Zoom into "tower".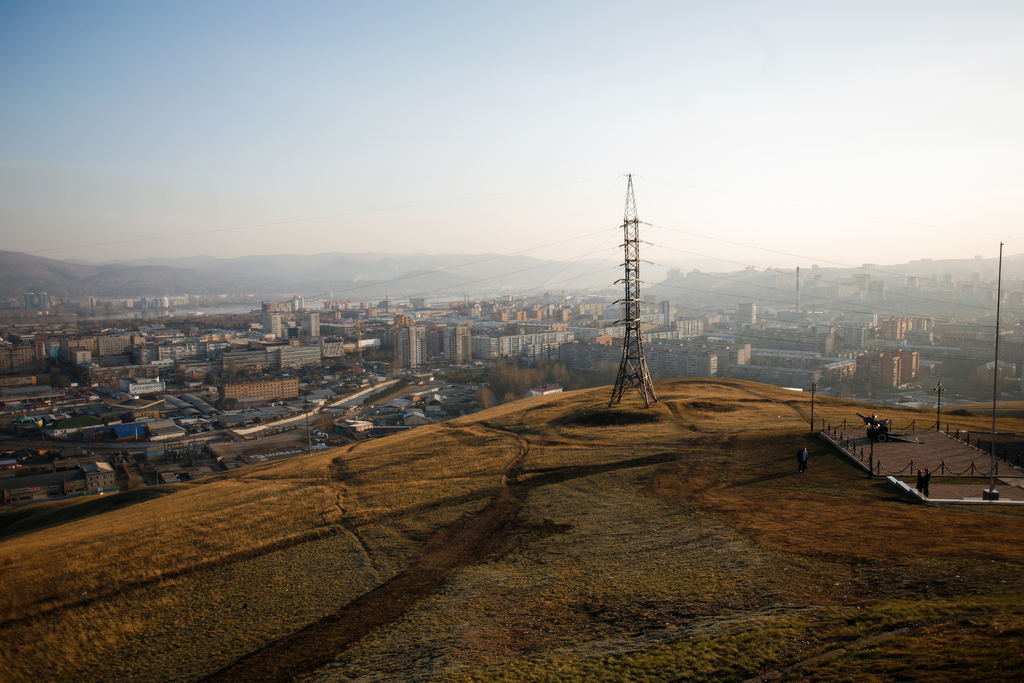
Zoom target: (601, 174, 660, 403).
